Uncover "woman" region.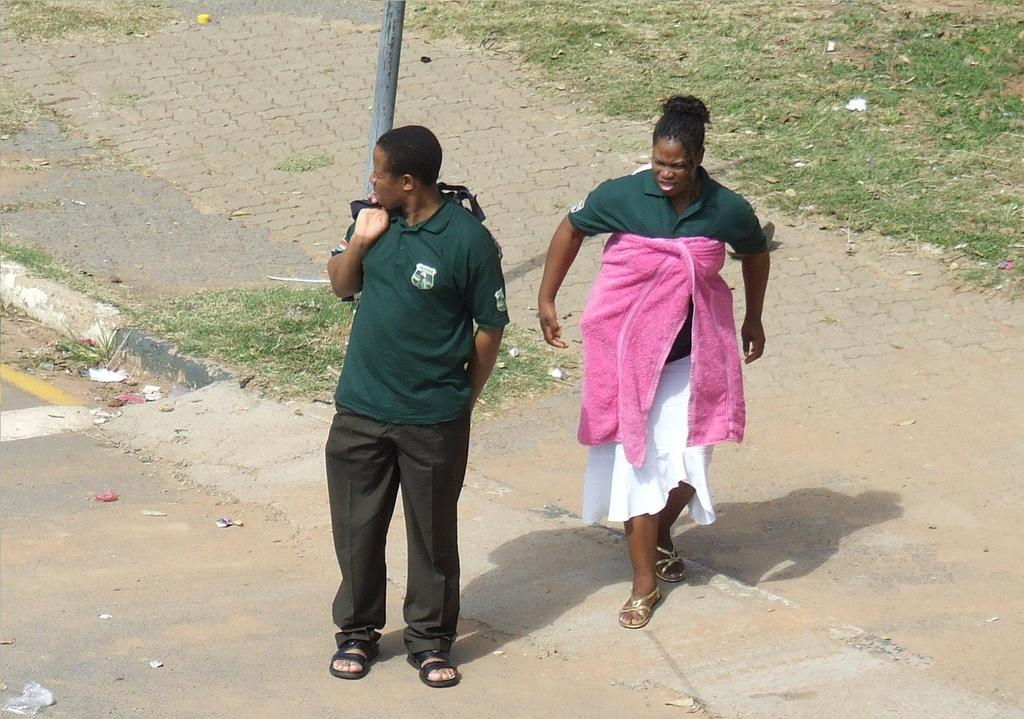
Uncovered: BBox(552, 111, 768, 592).
